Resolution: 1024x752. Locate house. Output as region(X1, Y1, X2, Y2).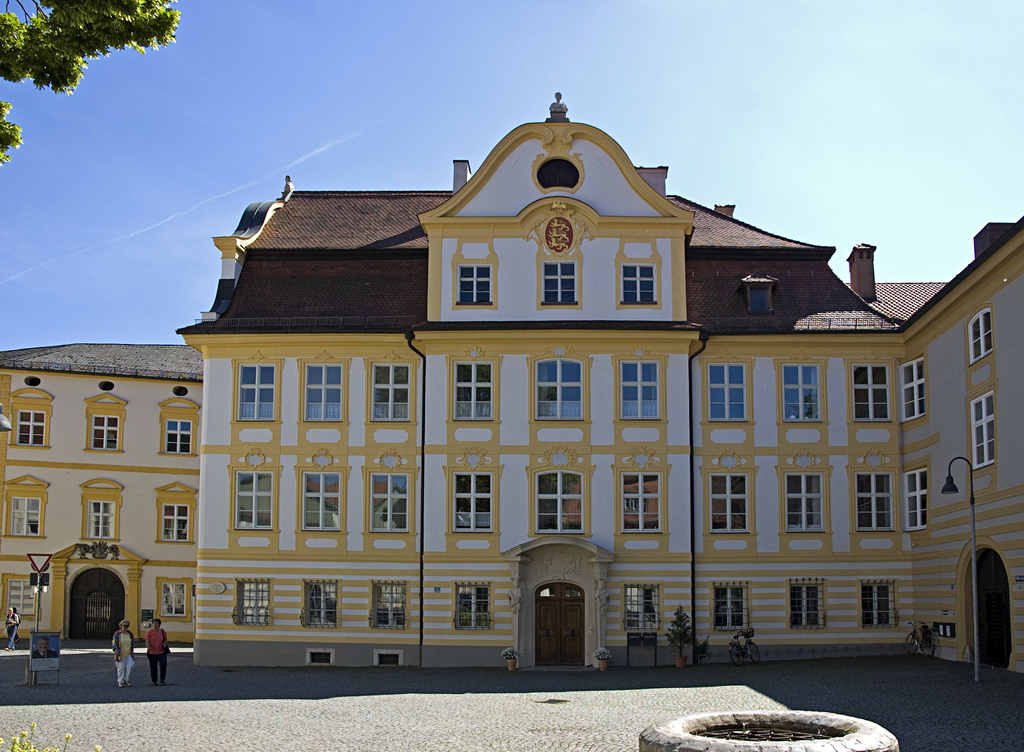
region(107, 120, 998, 682).
